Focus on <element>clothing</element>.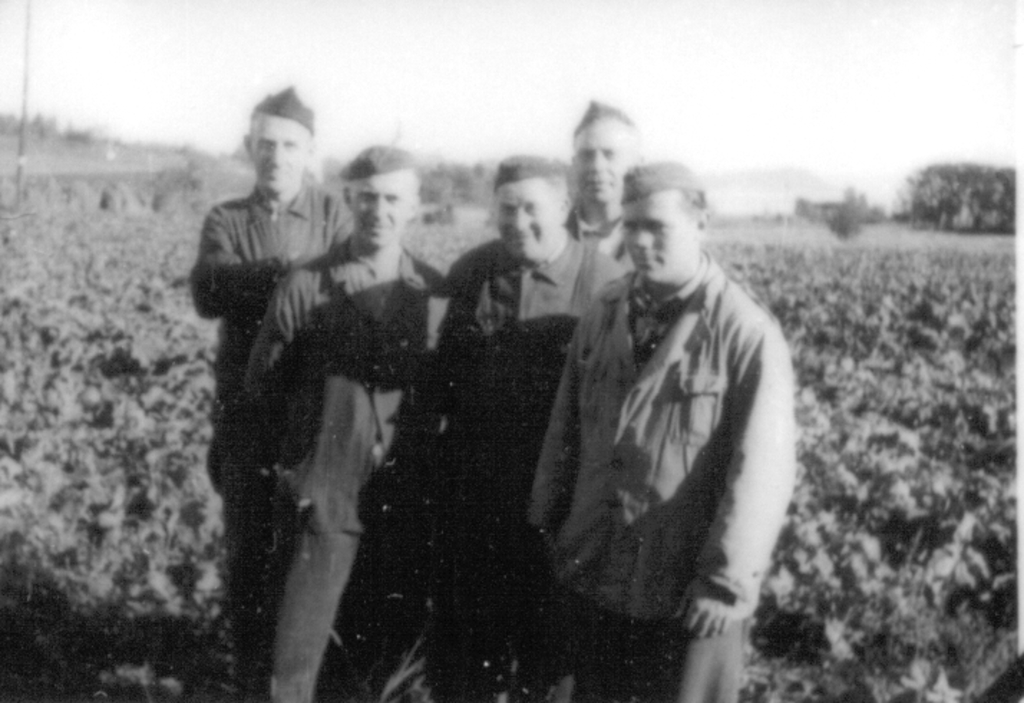
Focused at box=[195, 181, 354, 499].
